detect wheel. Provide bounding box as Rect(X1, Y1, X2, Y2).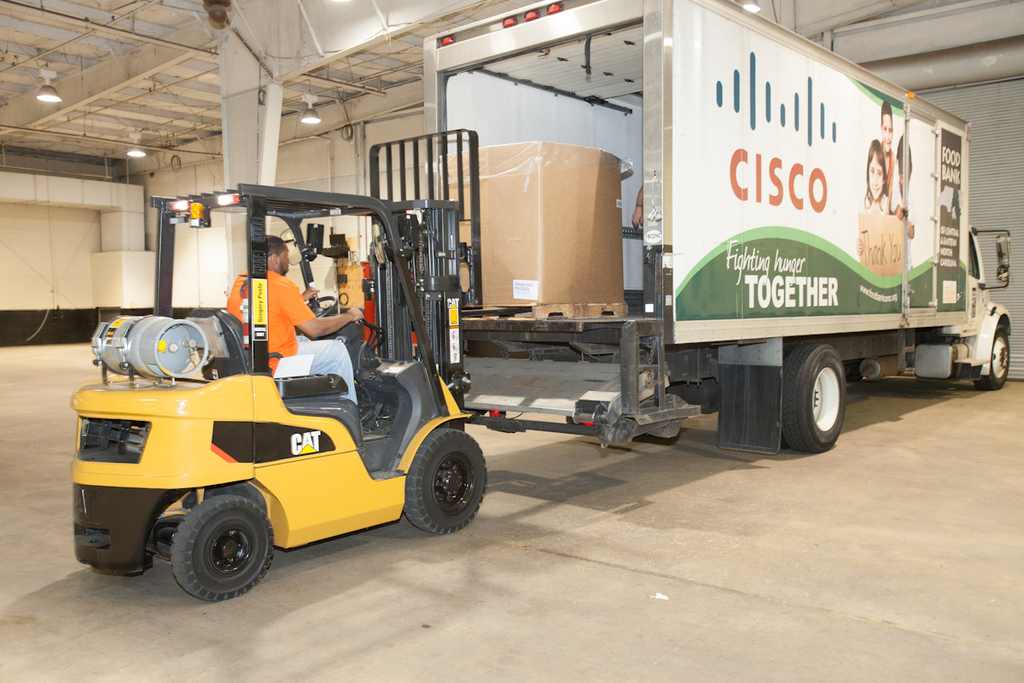
Rect(783, 345, 847, 452).
